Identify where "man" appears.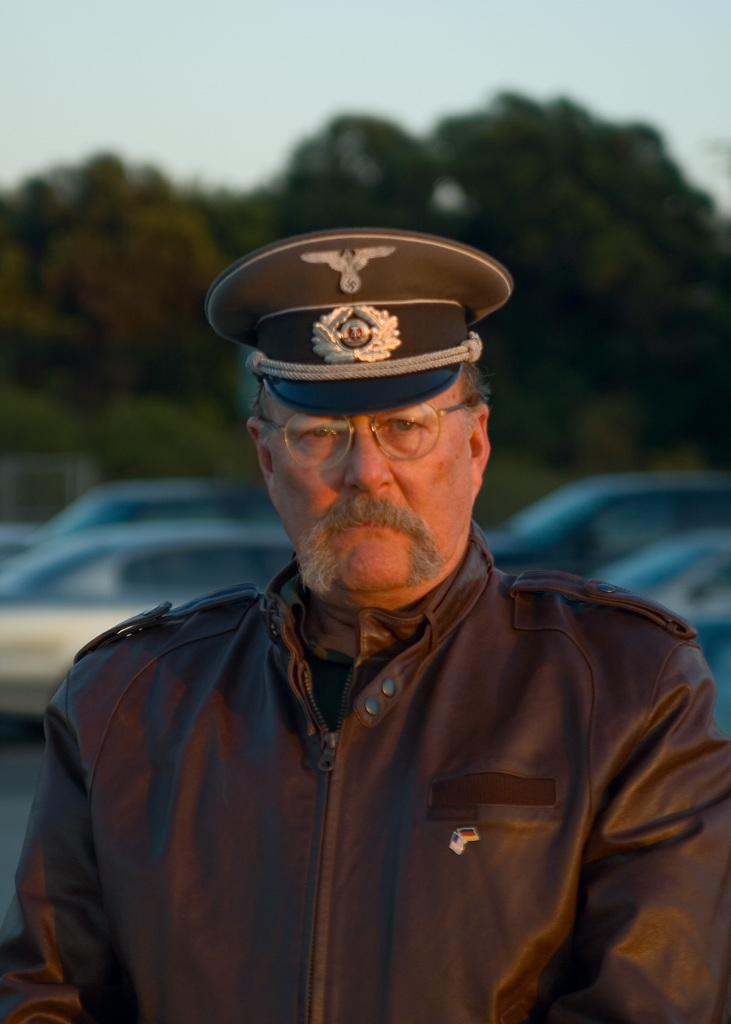
Appears at bbox=[45, 185, 695, 1023].
